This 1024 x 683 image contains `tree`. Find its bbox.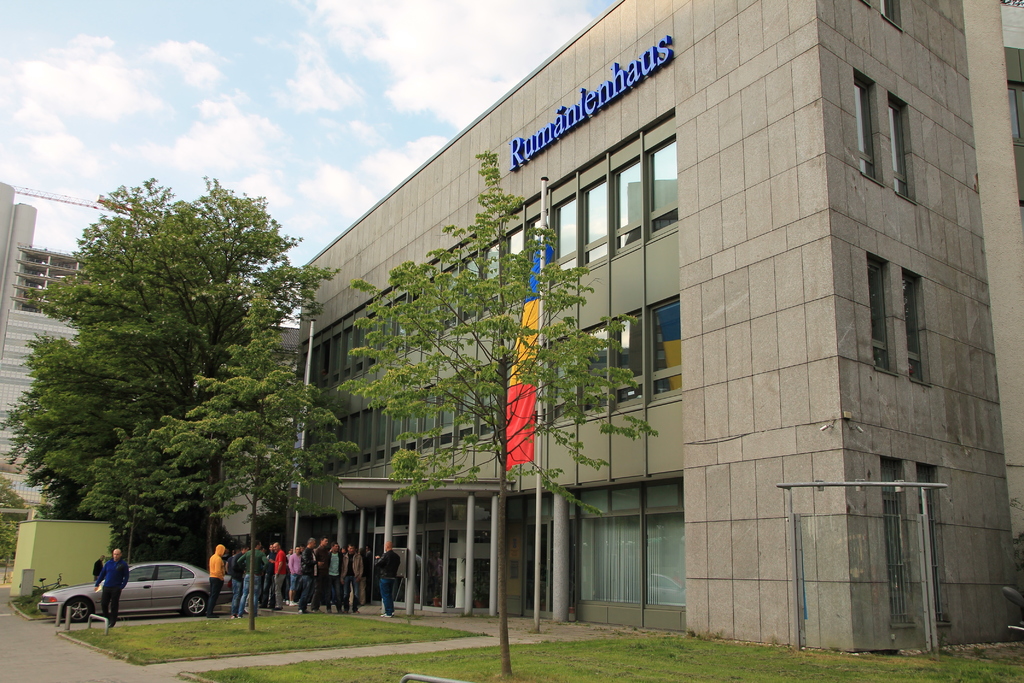
region(0, 475, 32, 583).
